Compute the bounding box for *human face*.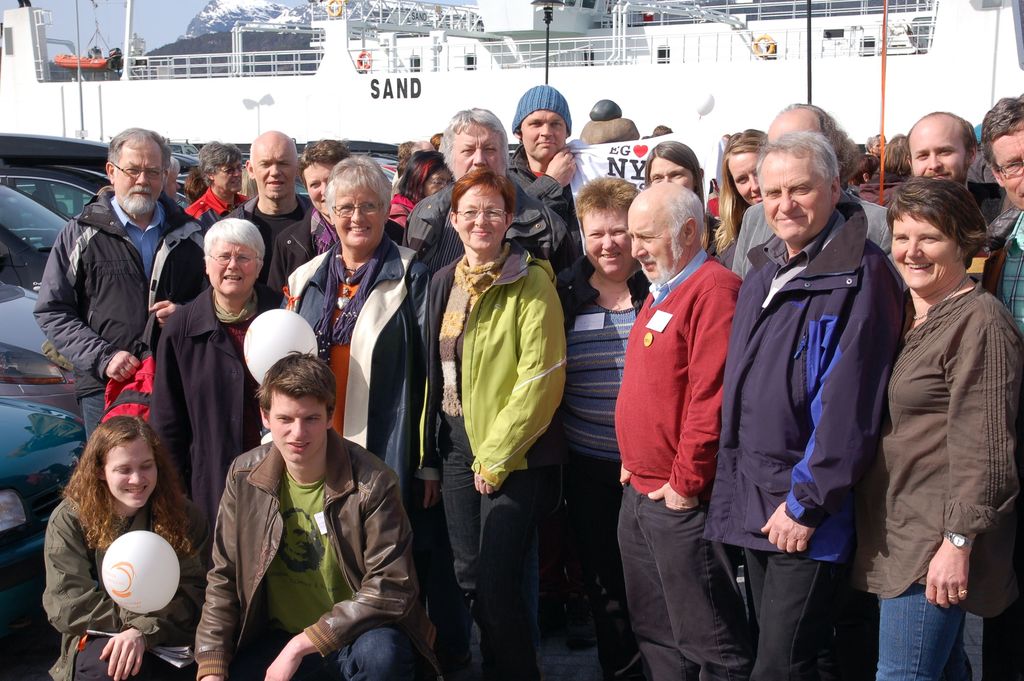
(left=251, top=135, right=291, bottom=201).
